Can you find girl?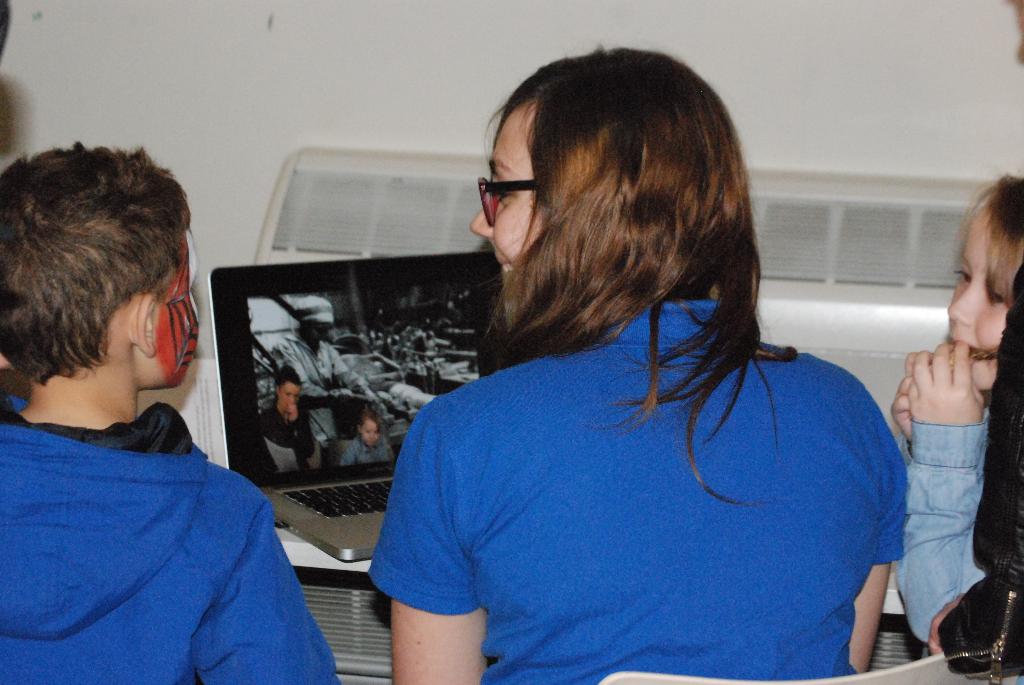
Yes, bounding box: (886, 174, 1023, 643).
